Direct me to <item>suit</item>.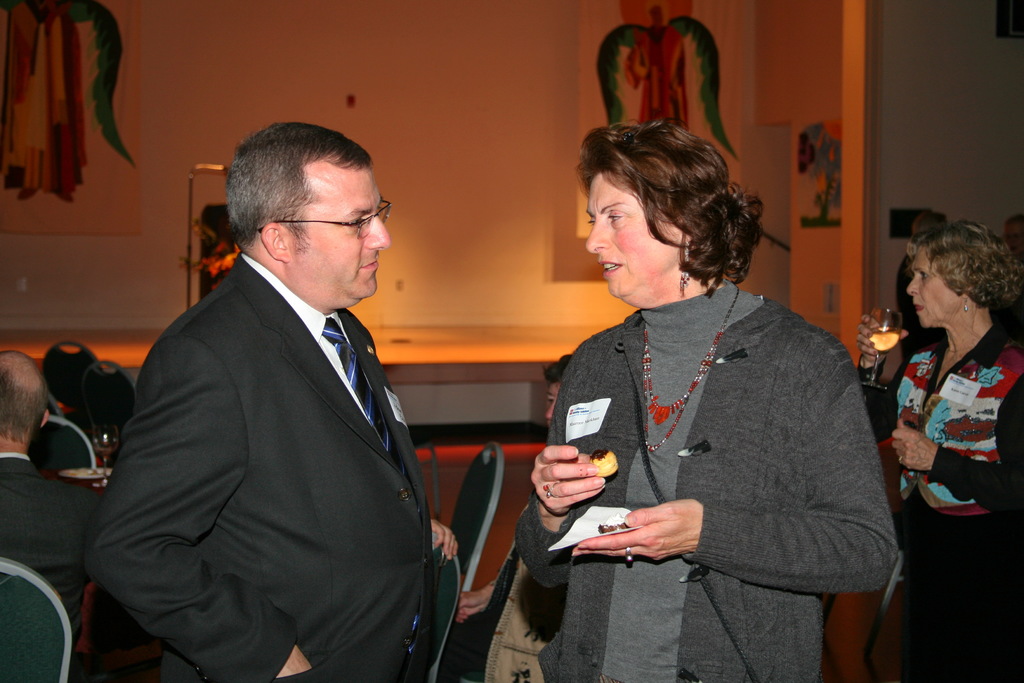
Direction: pyautogui.locateOnScreen(0, 450, 98, 682).
